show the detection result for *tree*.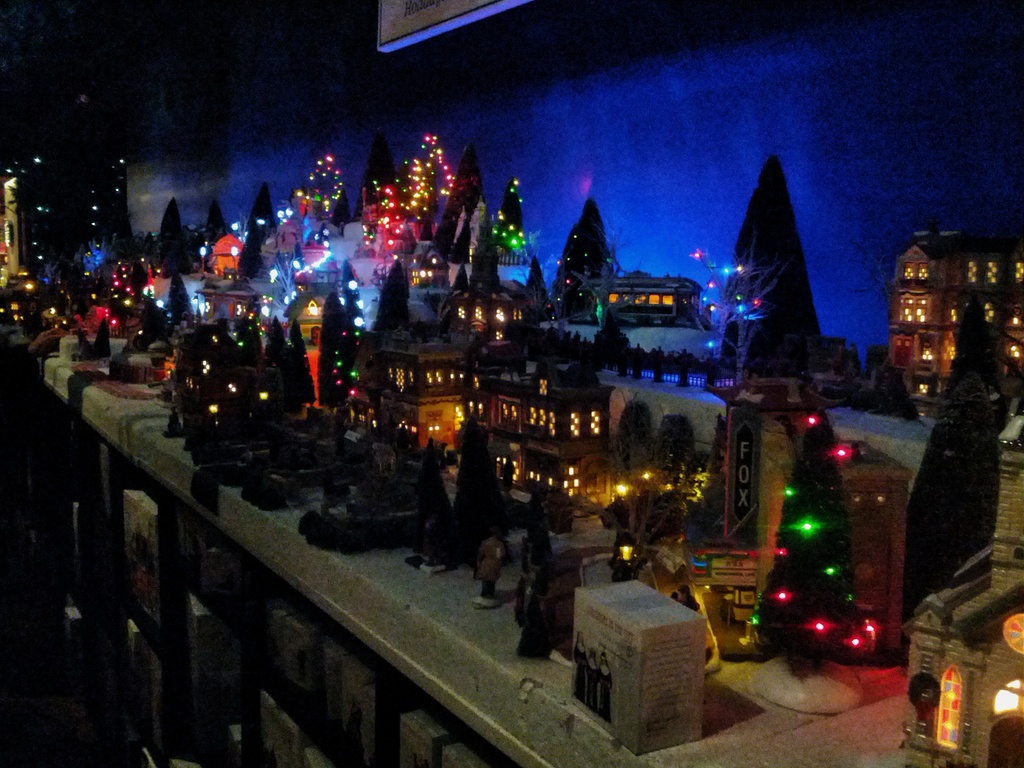
698 237 789 387.
